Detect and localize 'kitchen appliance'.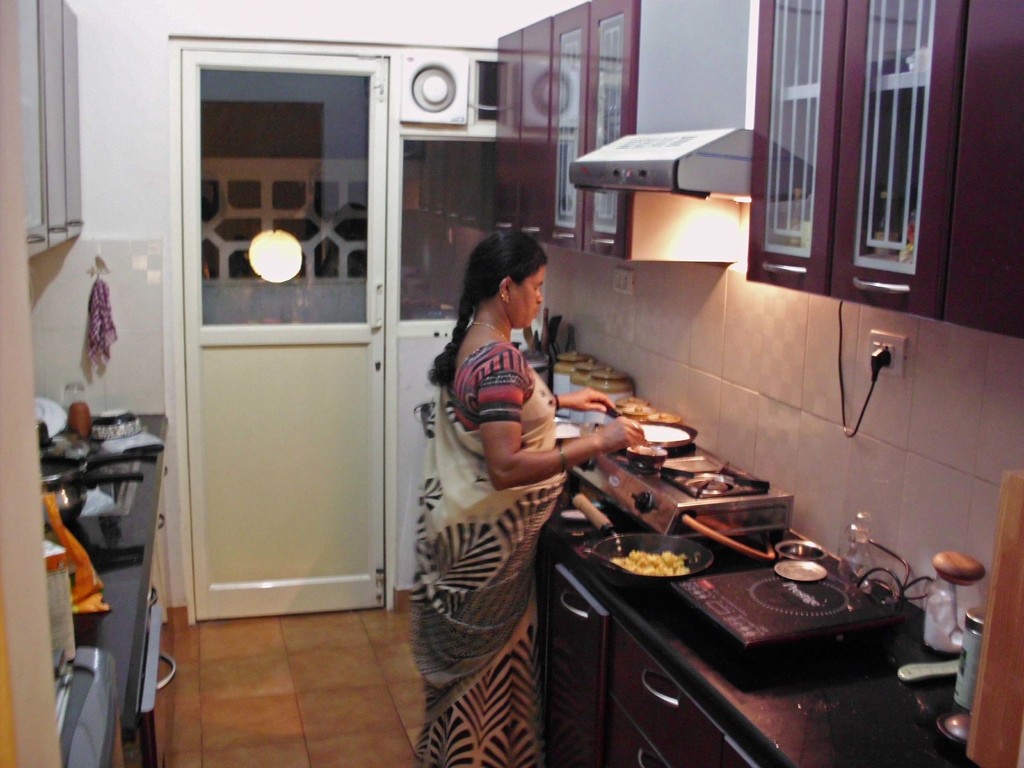
Localized at (384,45,467,129).
